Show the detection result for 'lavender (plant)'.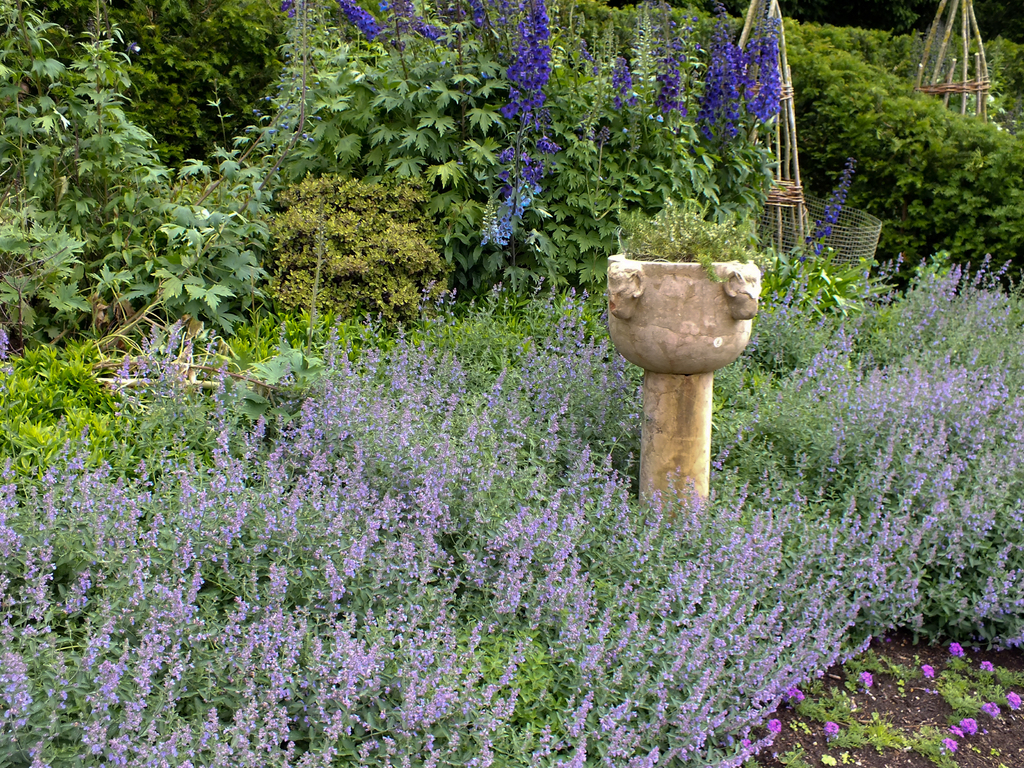
(left=745, top=7, right=797, bottom=140).
